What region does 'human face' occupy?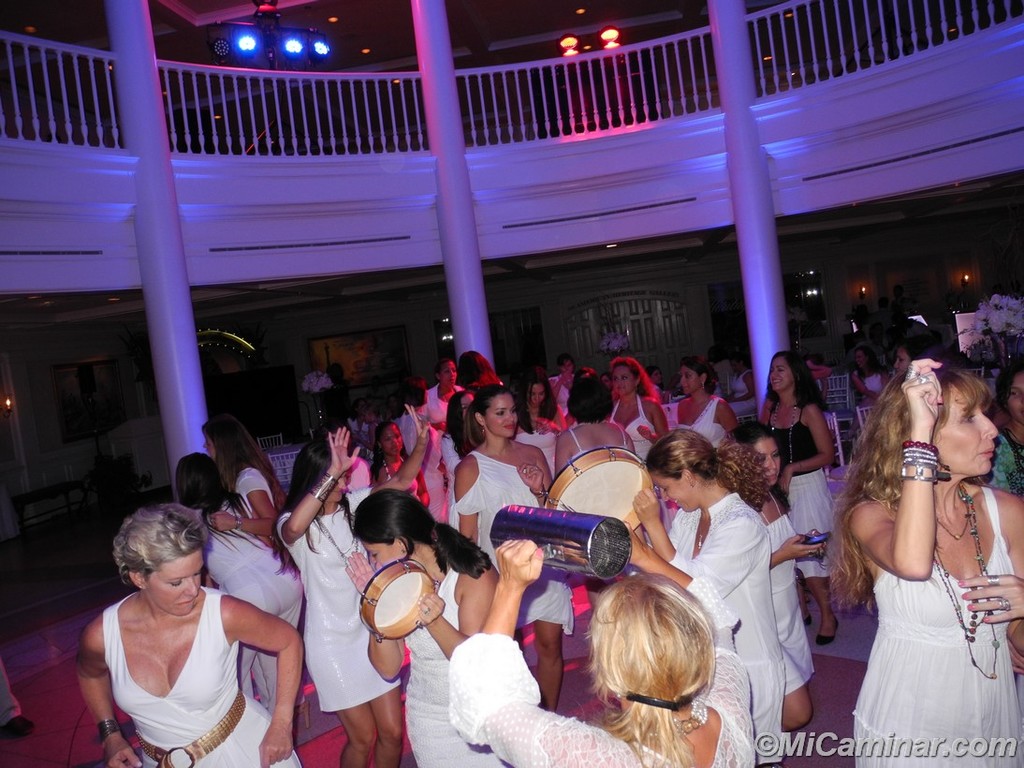
Rect(531, 383, 544, 401).
